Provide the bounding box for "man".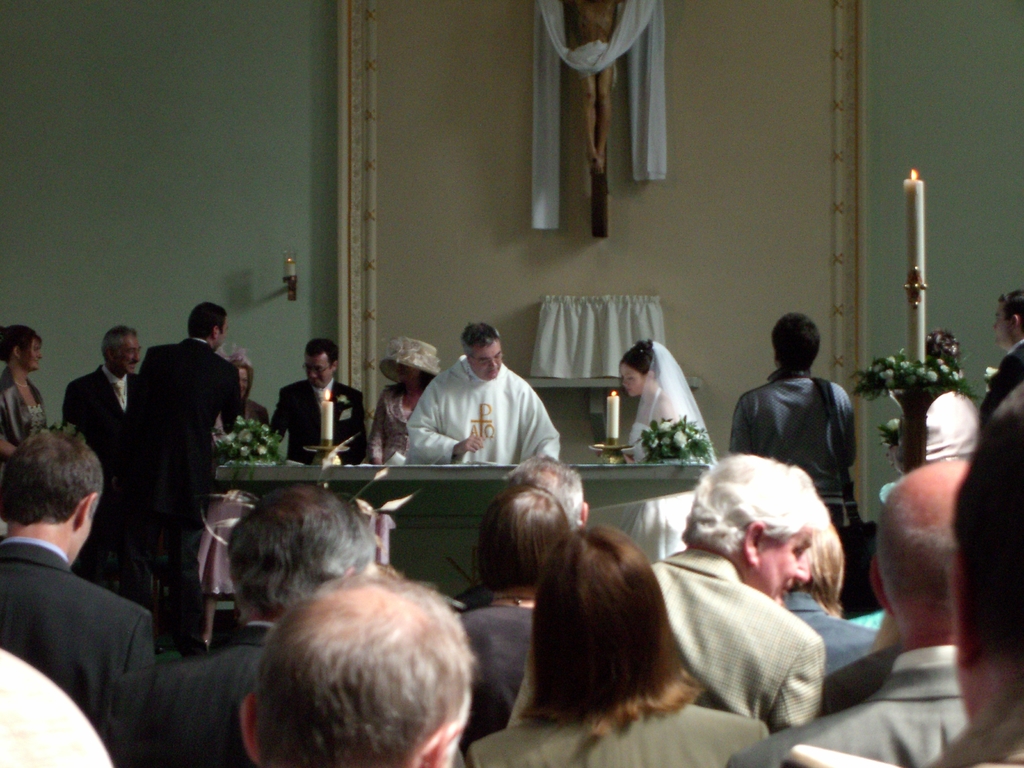
bbox=[506, 458, 586, 535].
